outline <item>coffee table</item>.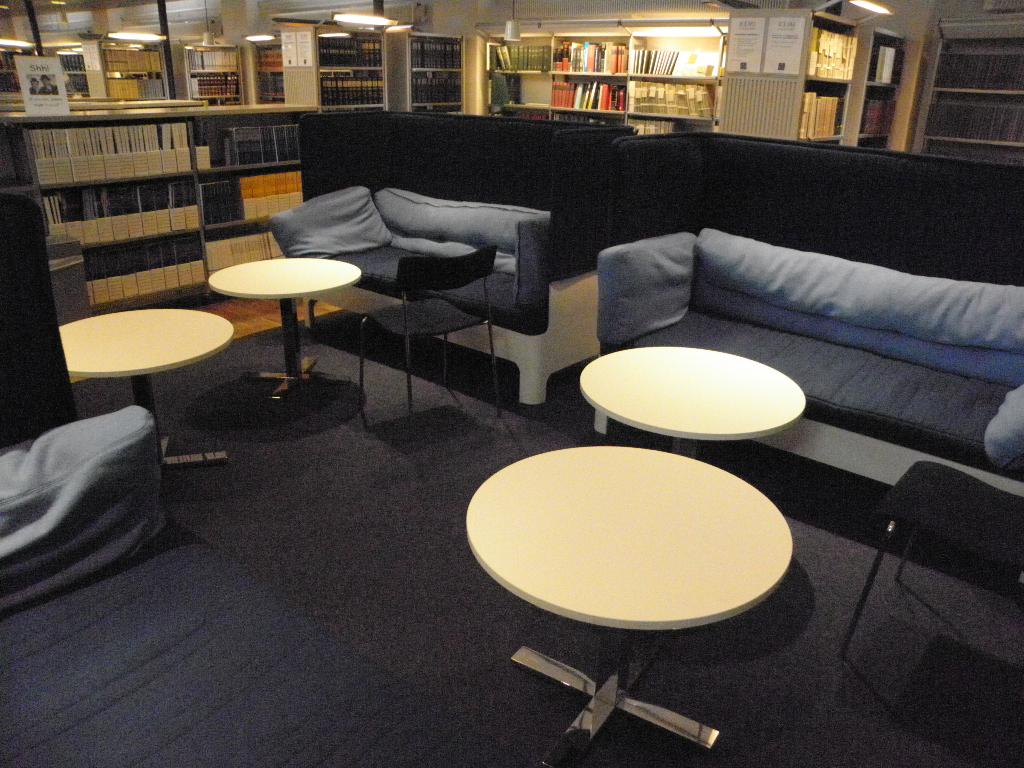
Outline: x1=467, y1=444, x2=790, y2=767.
